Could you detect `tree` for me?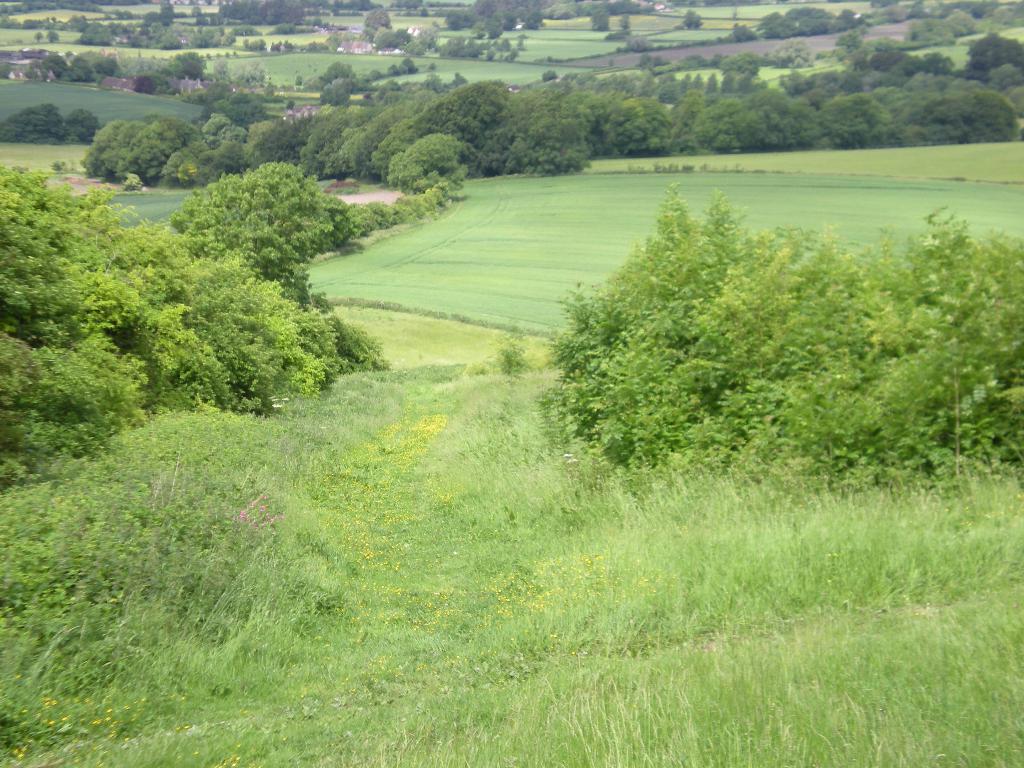
Detection result: BBox(477, 17, 497, 36).
